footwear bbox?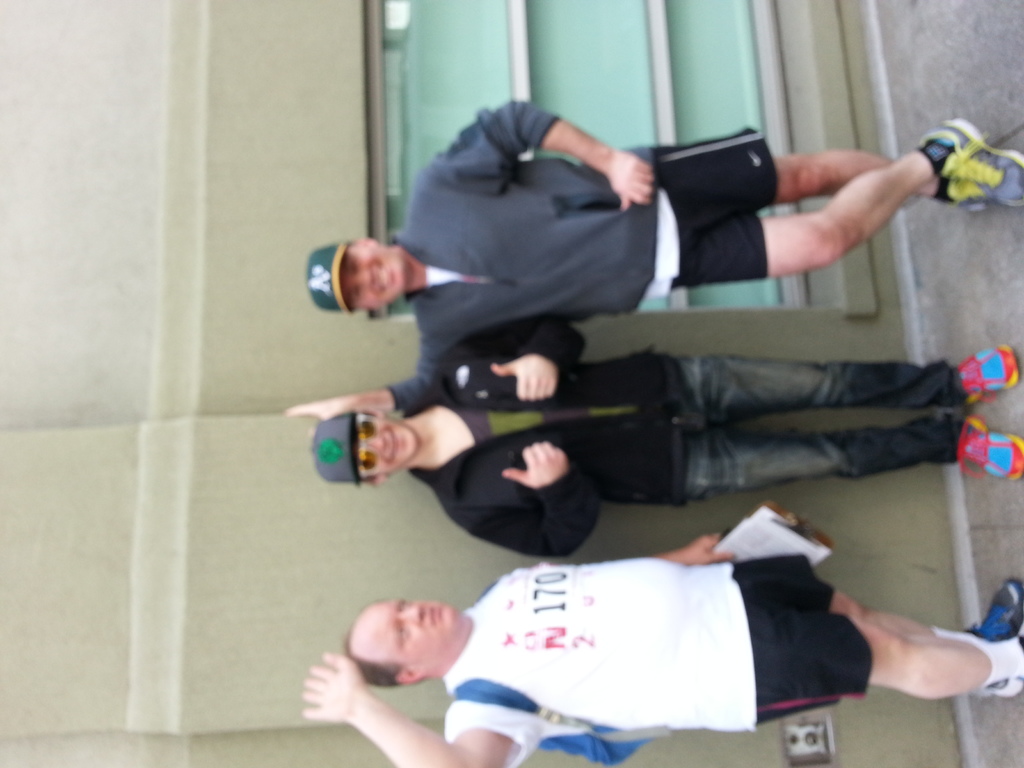
<bbox>919, 109, 1002, 208</bbox>
